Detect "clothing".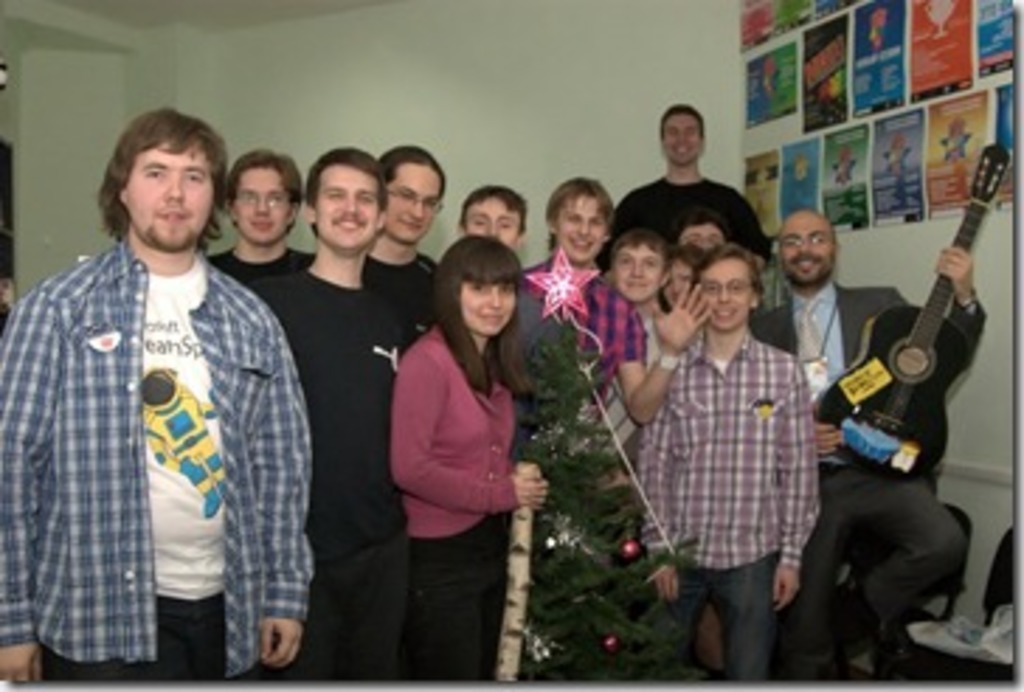
Detected at [385, 321, 526, 681].
